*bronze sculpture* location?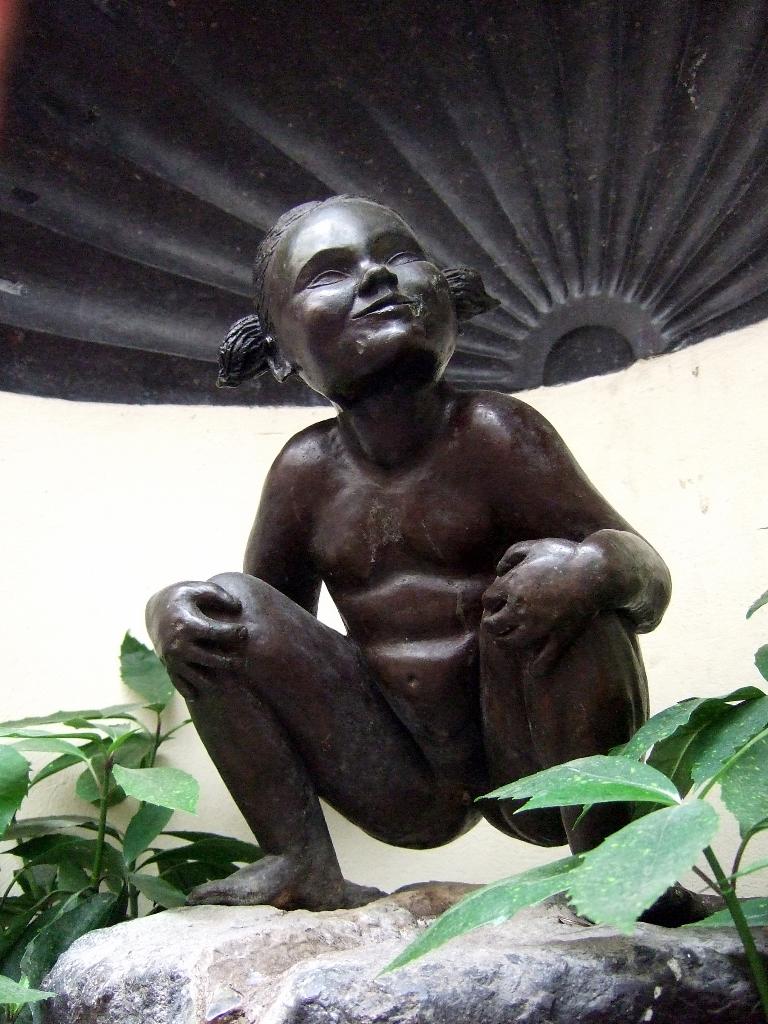
bbox=[130, 196, 735, 936]
